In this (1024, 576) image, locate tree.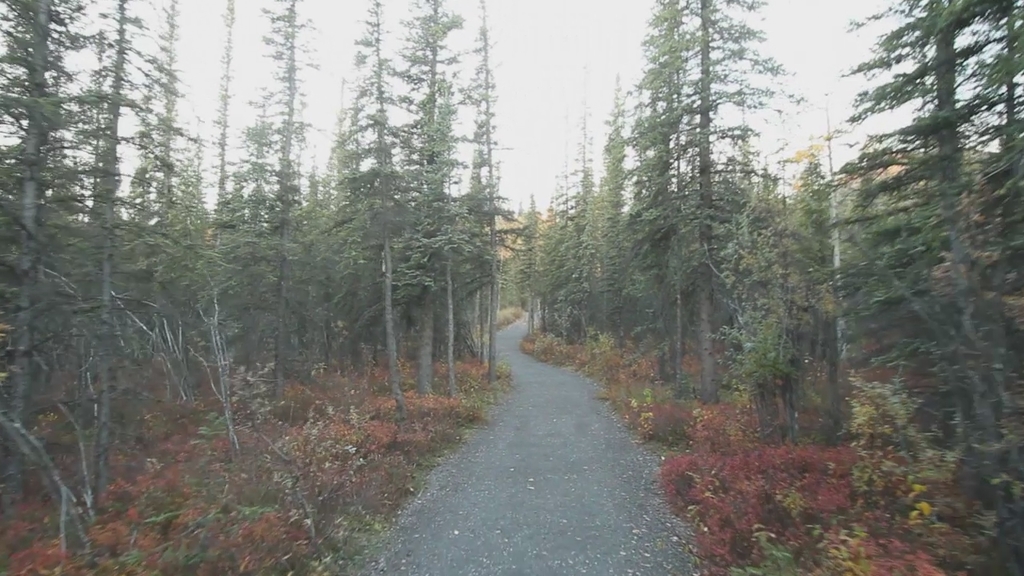
Bounding box: (599, 6, 825, 434).
